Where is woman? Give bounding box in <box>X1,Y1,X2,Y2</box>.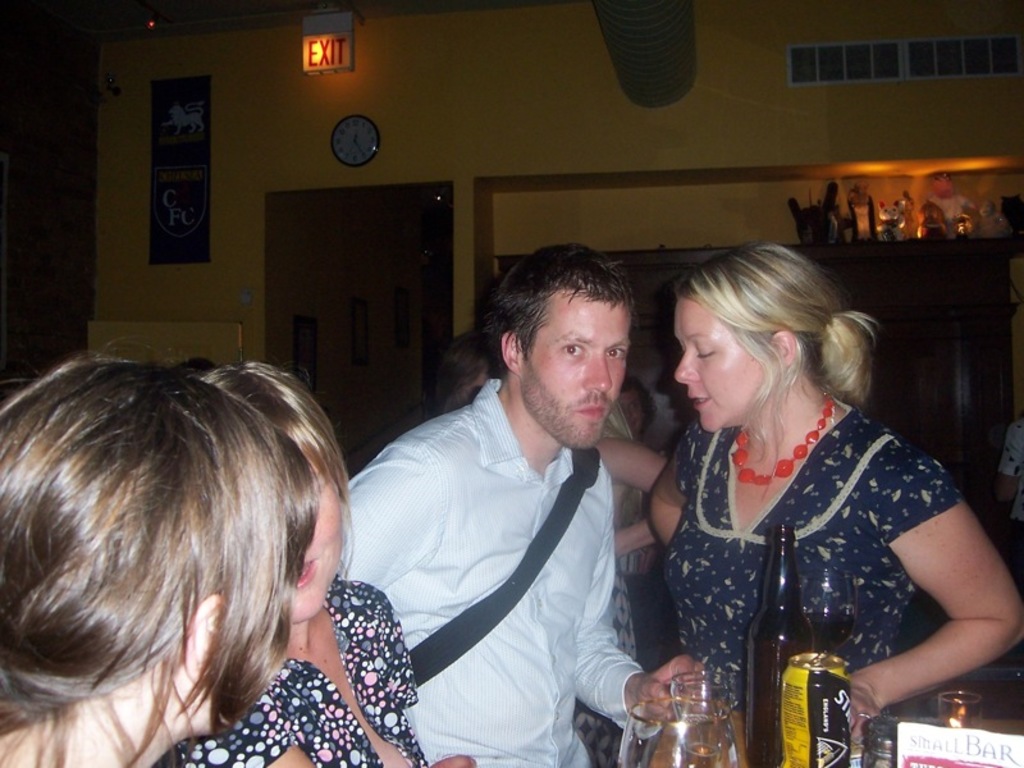
<box>623,216,986,767</box>.
